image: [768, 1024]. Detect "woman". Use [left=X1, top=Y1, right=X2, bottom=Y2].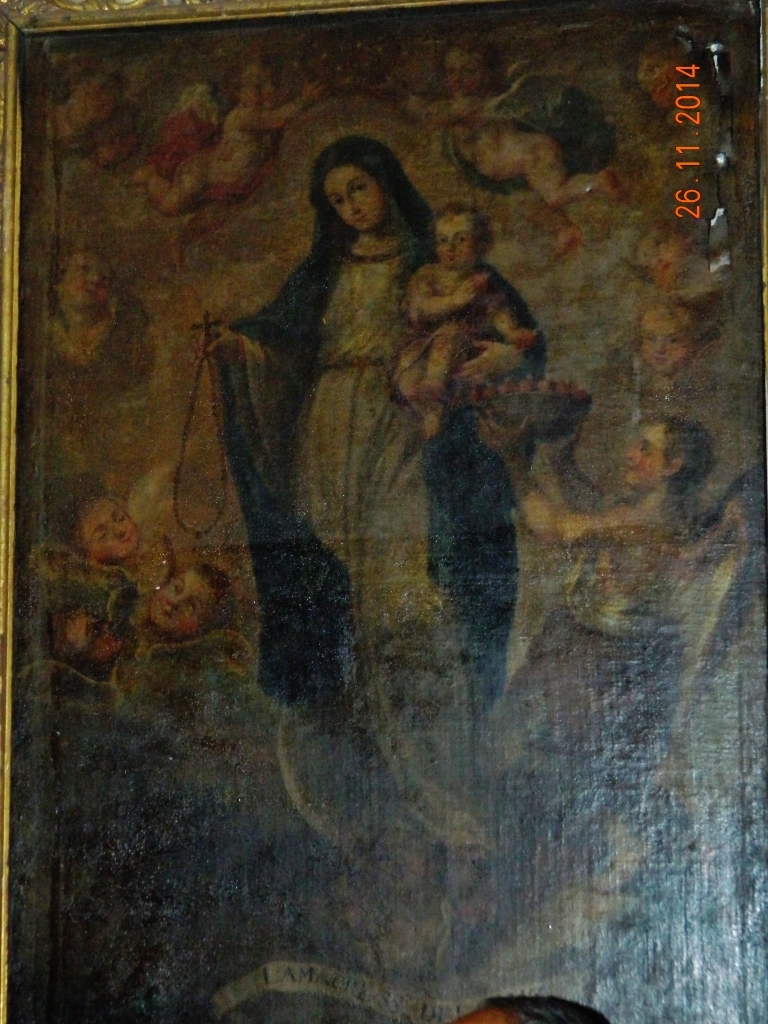
[left=219, top=106, right=483, bottom=728].
